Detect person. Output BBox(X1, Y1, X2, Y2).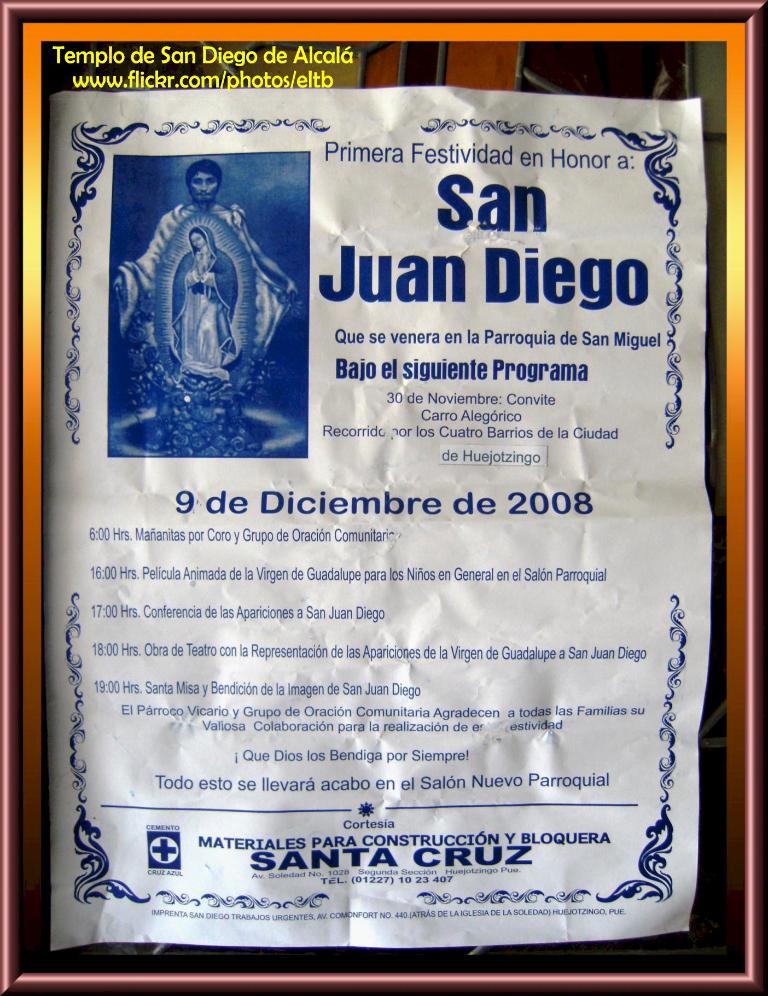
BBox(105, 164, 305, 377).
